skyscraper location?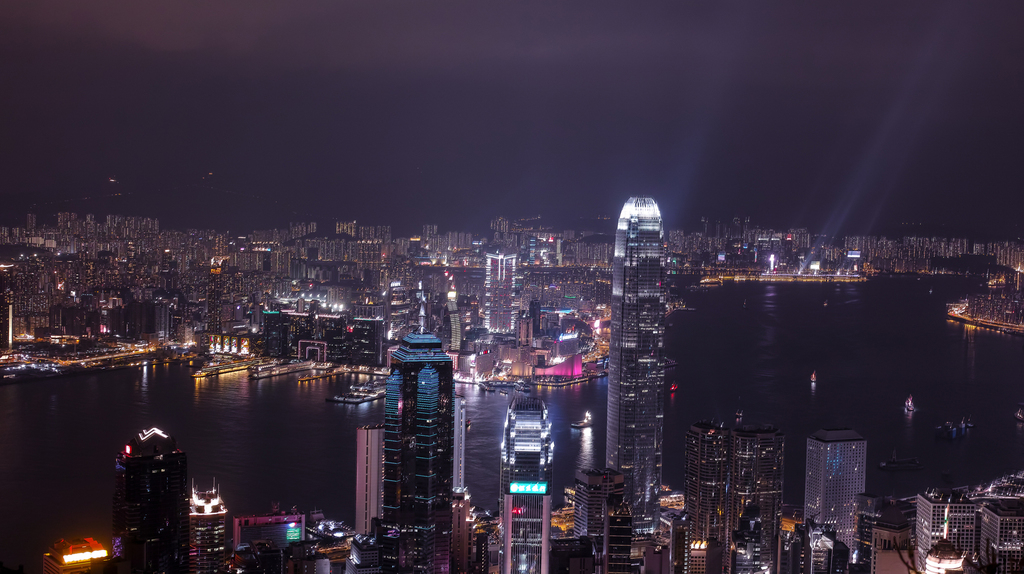
<box>565,472,648,573</box>
